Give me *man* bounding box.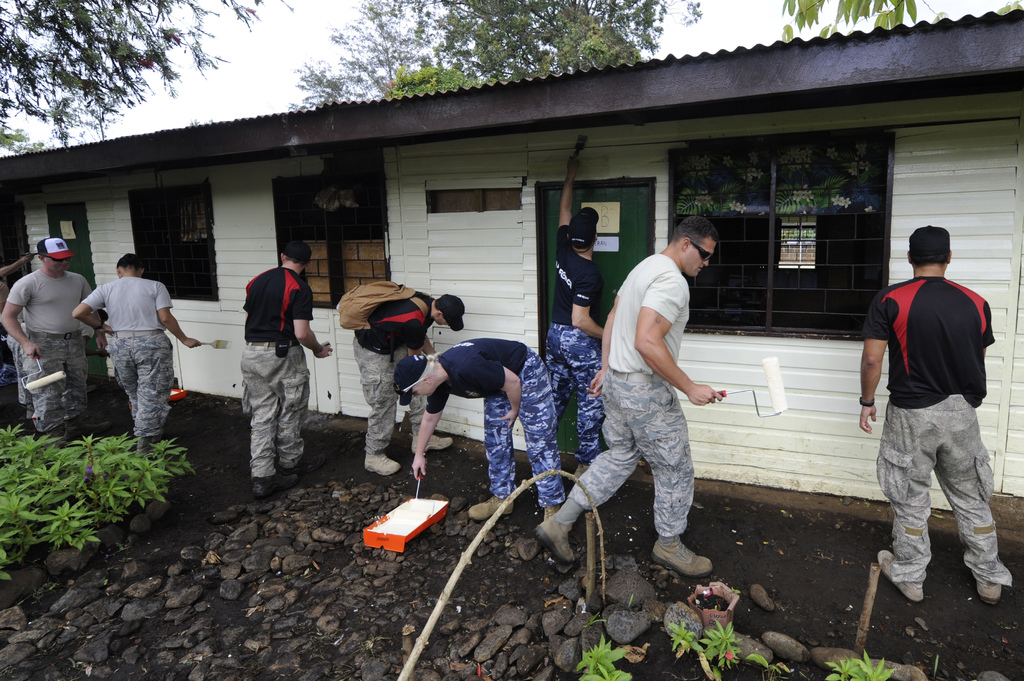
[x1=392, y1=336, x2=567, y2=518].
